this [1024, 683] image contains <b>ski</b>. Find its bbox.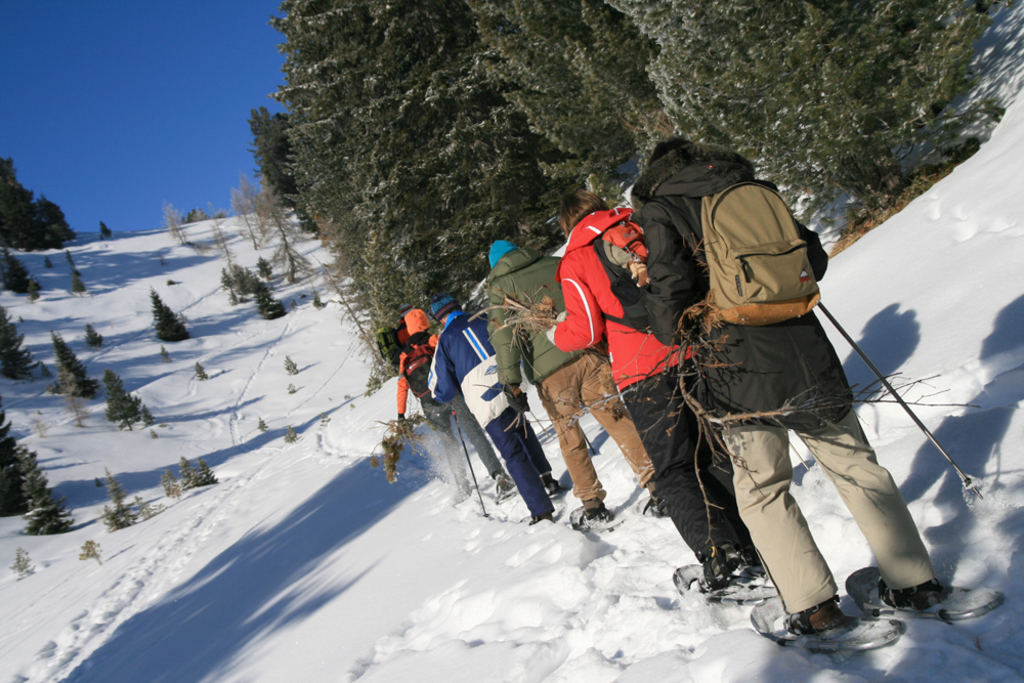
bbox=[742, 595, 907, 656].
